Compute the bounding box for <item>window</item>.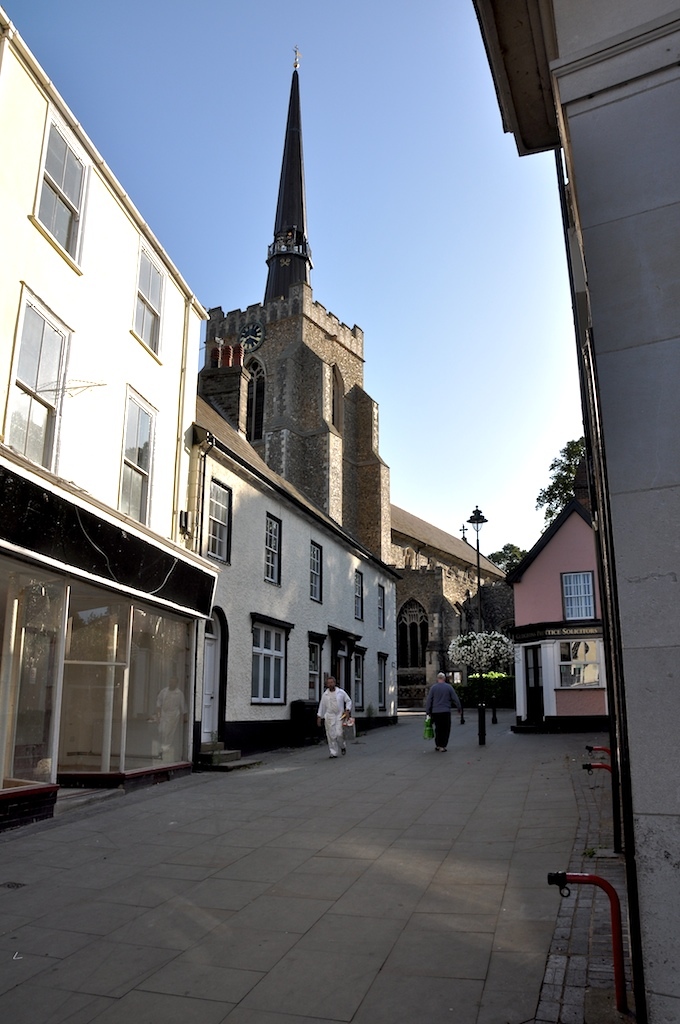
351 574 363 622.
